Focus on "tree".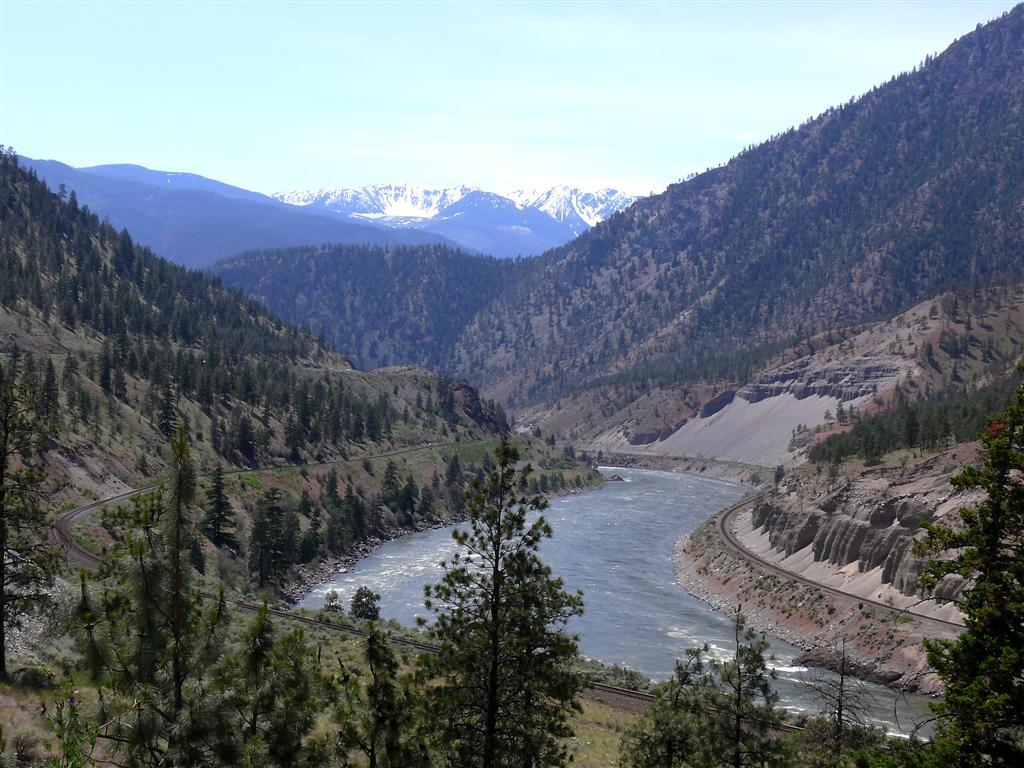
Focused at <box>419,437,590,767</box>.
